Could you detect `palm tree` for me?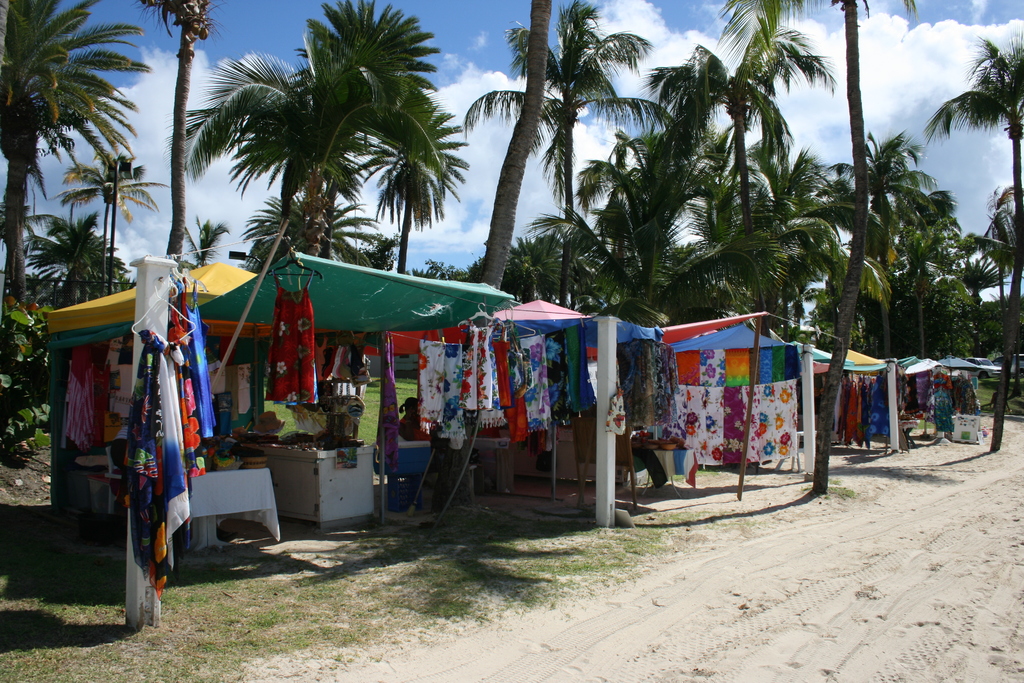
Detection result: crop(488, 24, 613, 250).
